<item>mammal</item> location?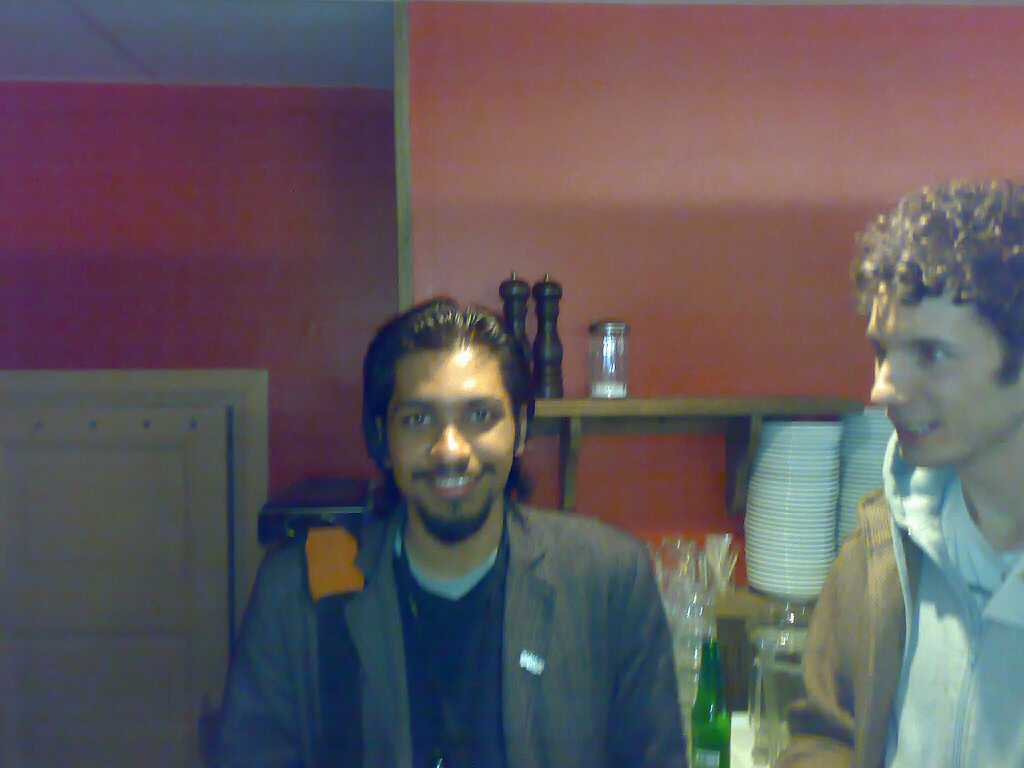
203/290/692/767
